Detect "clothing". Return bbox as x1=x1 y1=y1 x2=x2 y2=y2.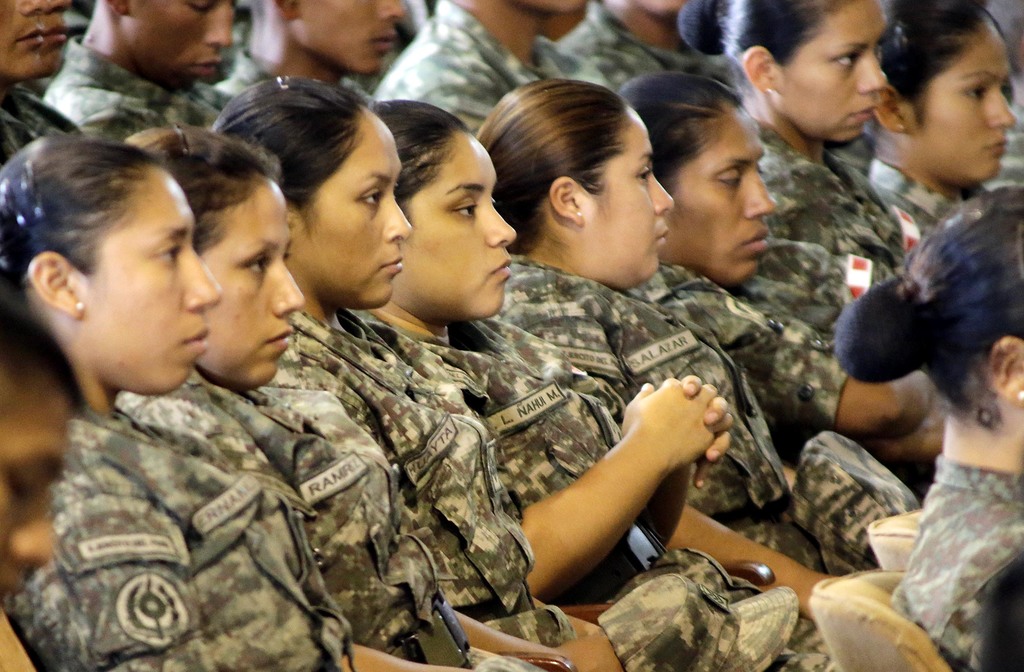
x1=199 y1=380 x2=572 y2=671.
